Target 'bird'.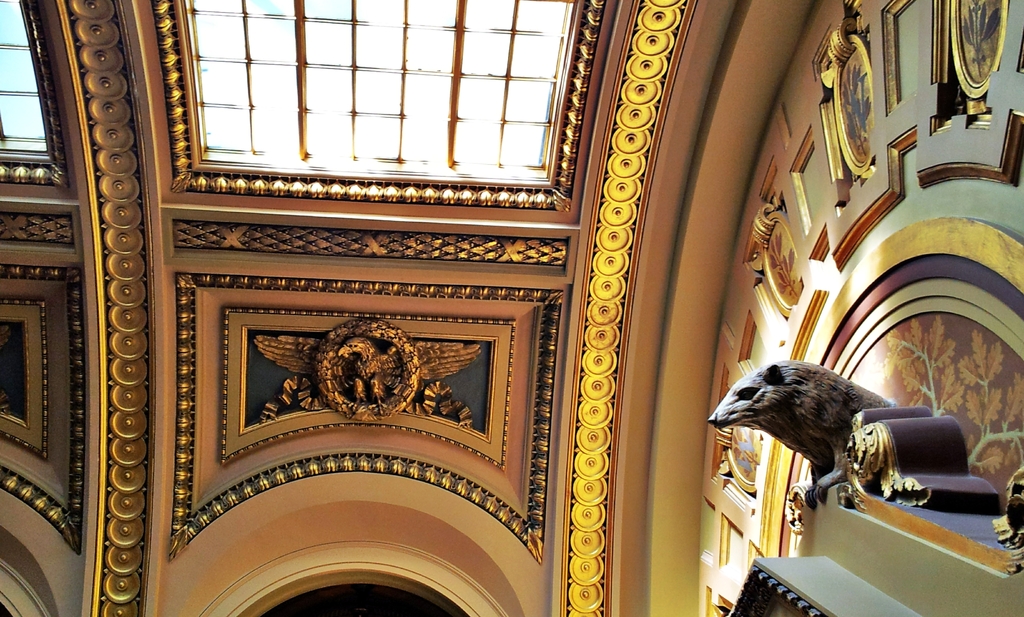
Target region: <box>730,367,904,497</box>.
